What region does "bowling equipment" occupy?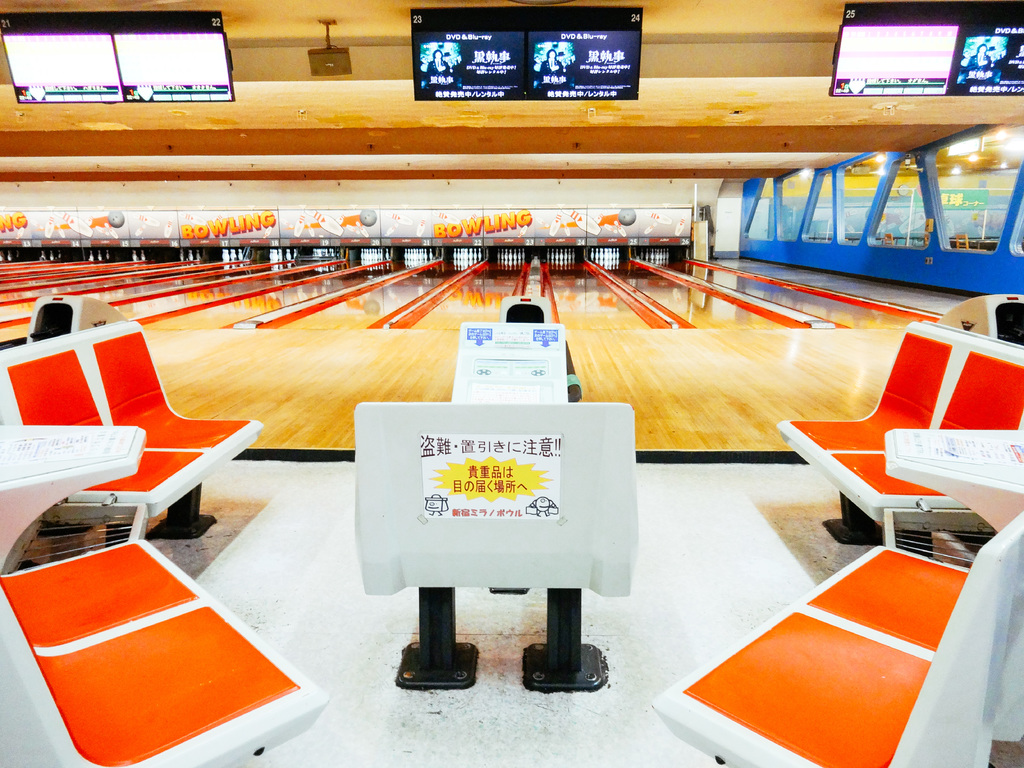
(left=42, top=214, right=54, bottom=237).
